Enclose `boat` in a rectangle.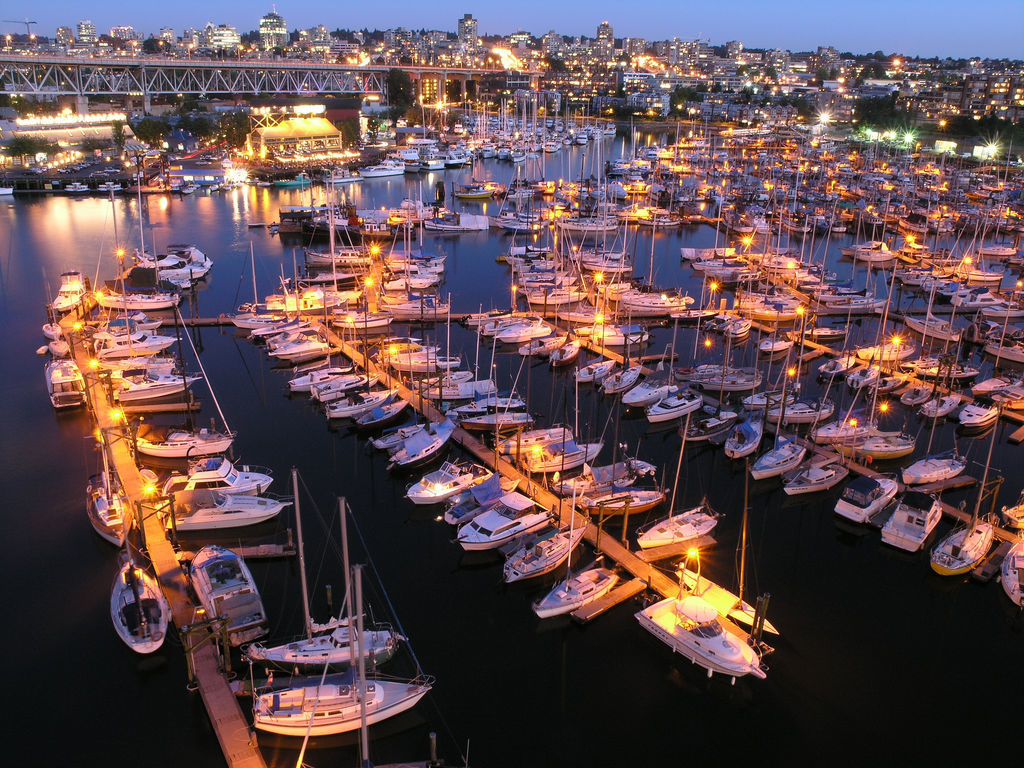
168,453,272,498.
